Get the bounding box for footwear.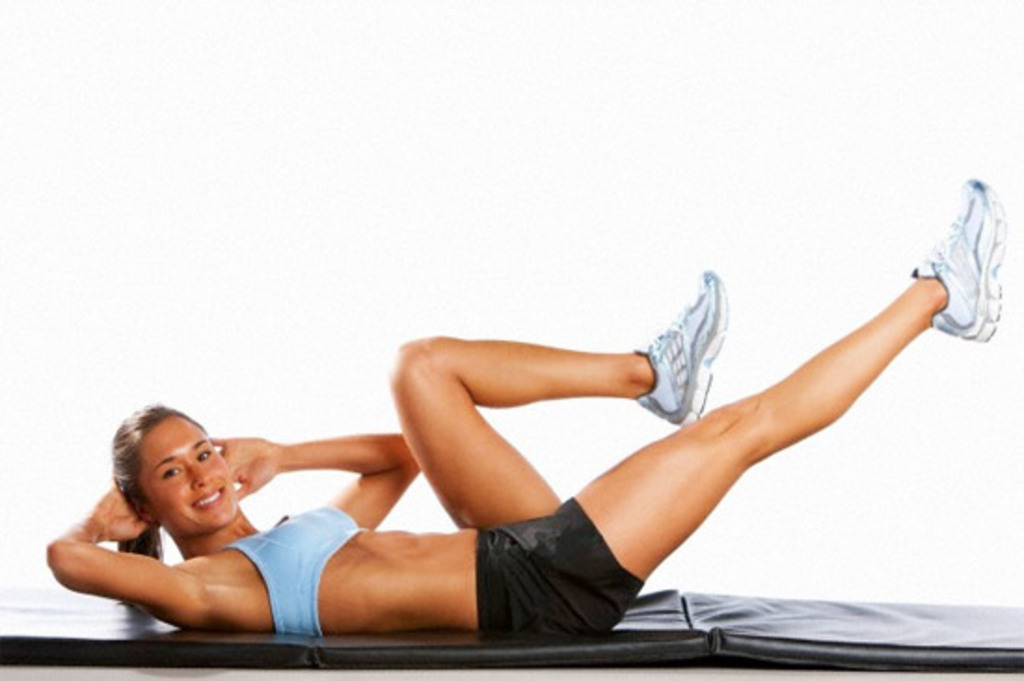
bbox=[909, 173, 1009, 348].
